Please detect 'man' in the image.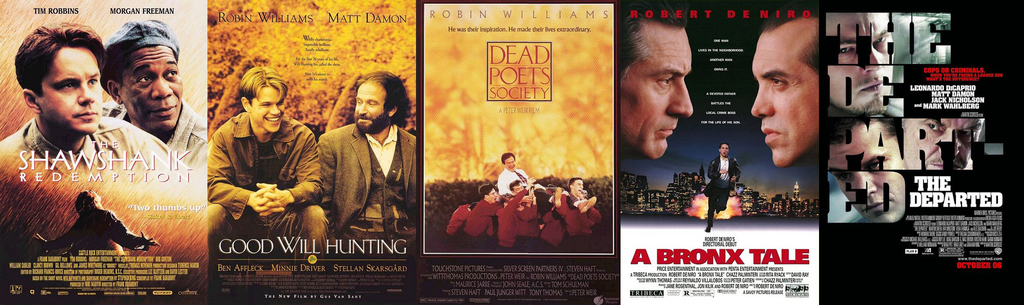
box=[552, 186, 575, 233].
